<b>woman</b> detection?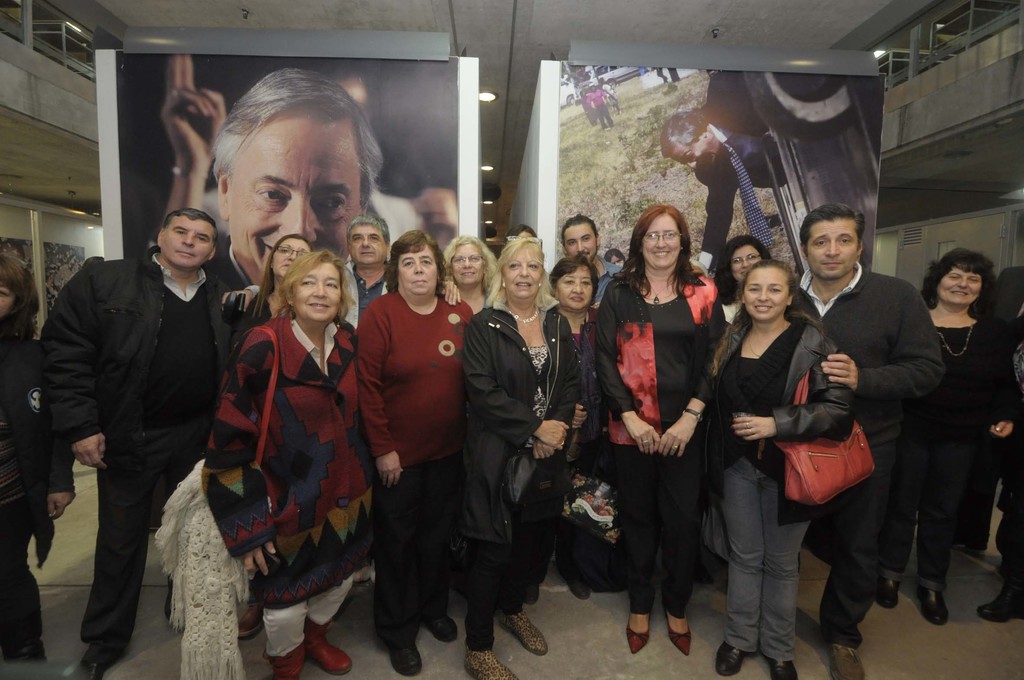
box=[545, 259, 608, 599]
